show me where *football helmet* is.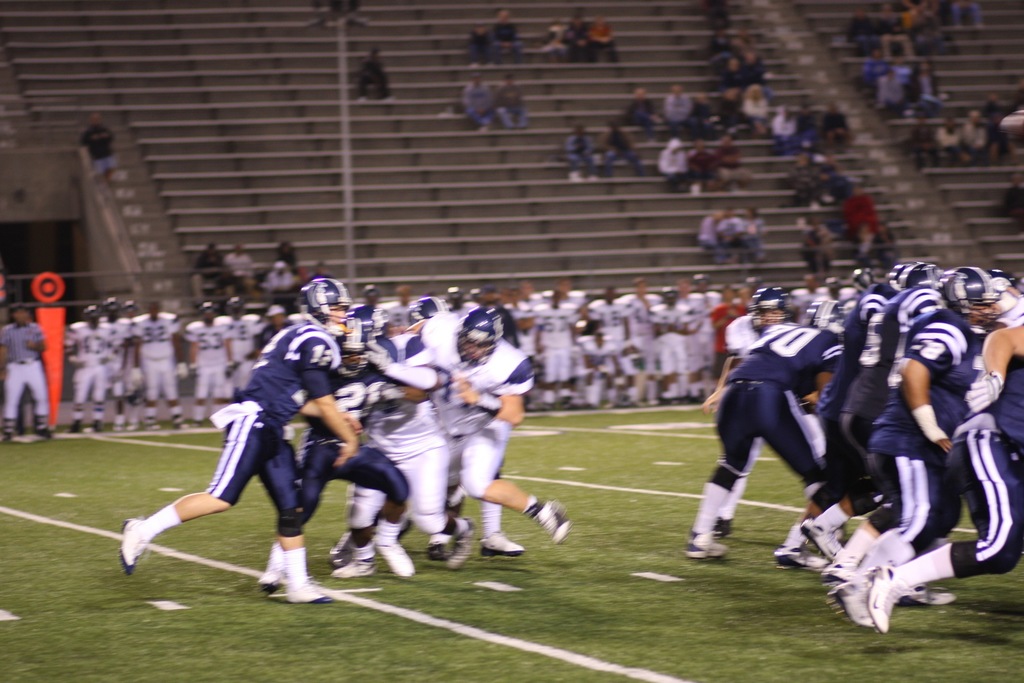
*football helmet* is at BBox(454, 303, 502, 358).
